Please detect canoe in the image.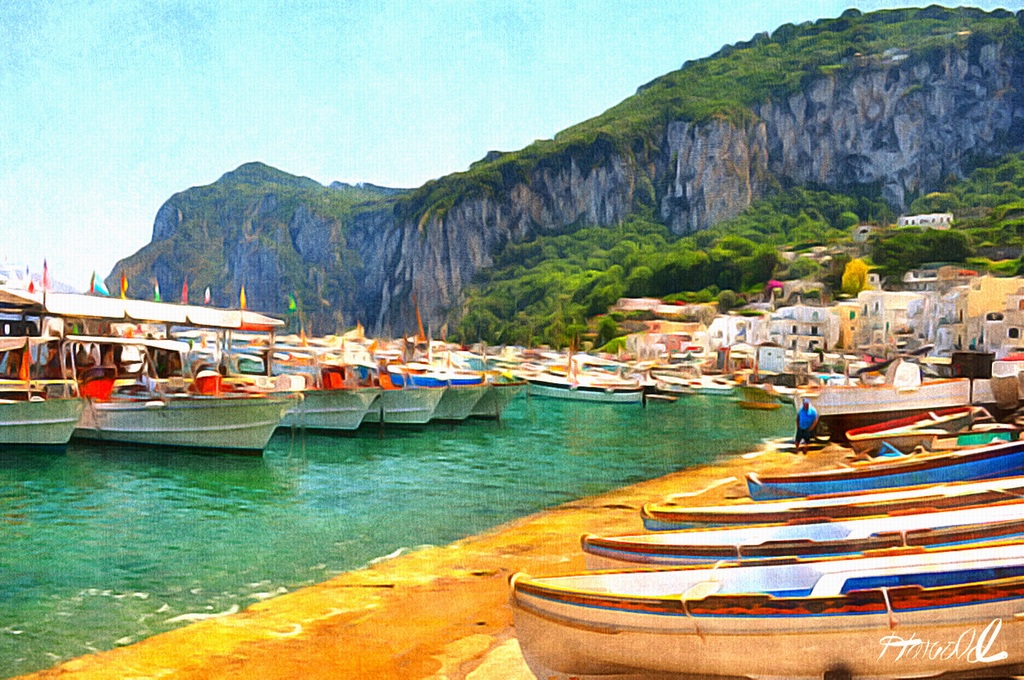
region(584, 498, 1023, 571).
